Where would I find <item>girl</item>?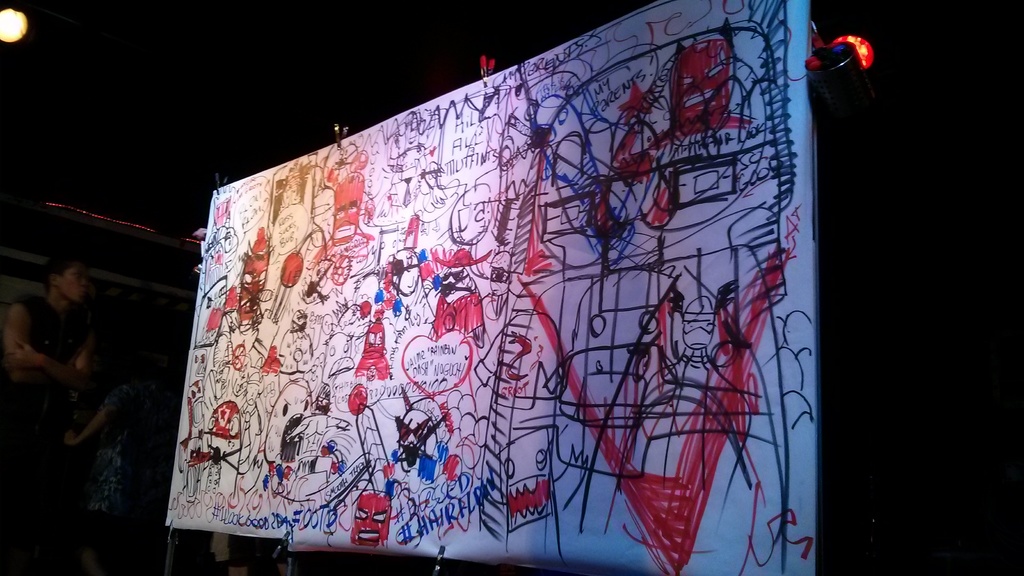
At l=63, t=356, r=161, b=575.
